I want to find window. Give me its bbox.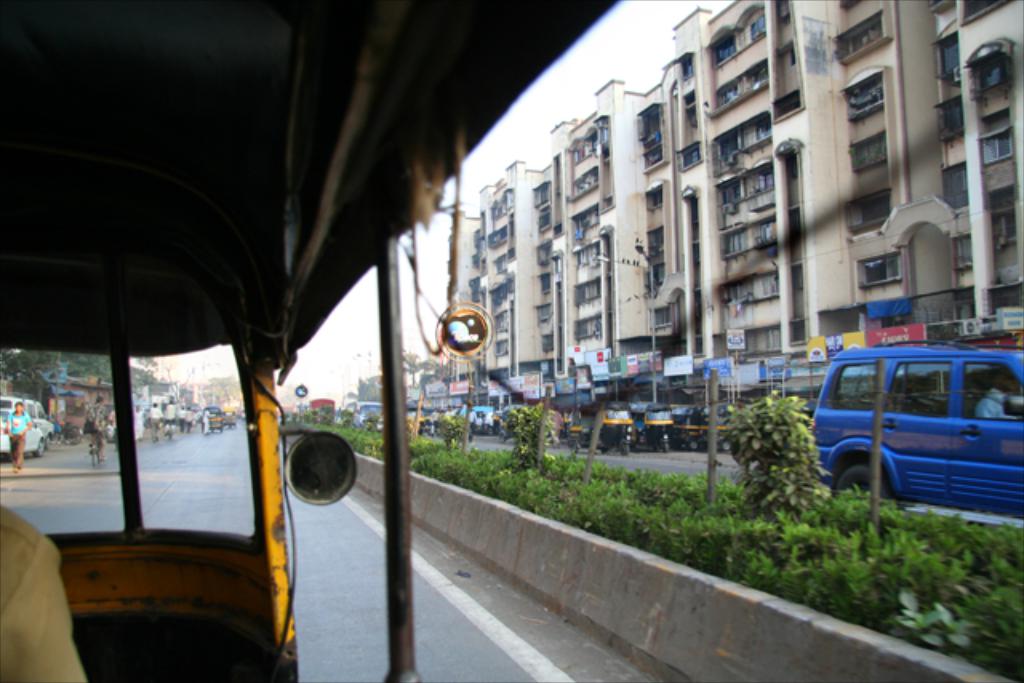
{"left": 578, "top": 317, "right": 600, "bottom": 339}.
